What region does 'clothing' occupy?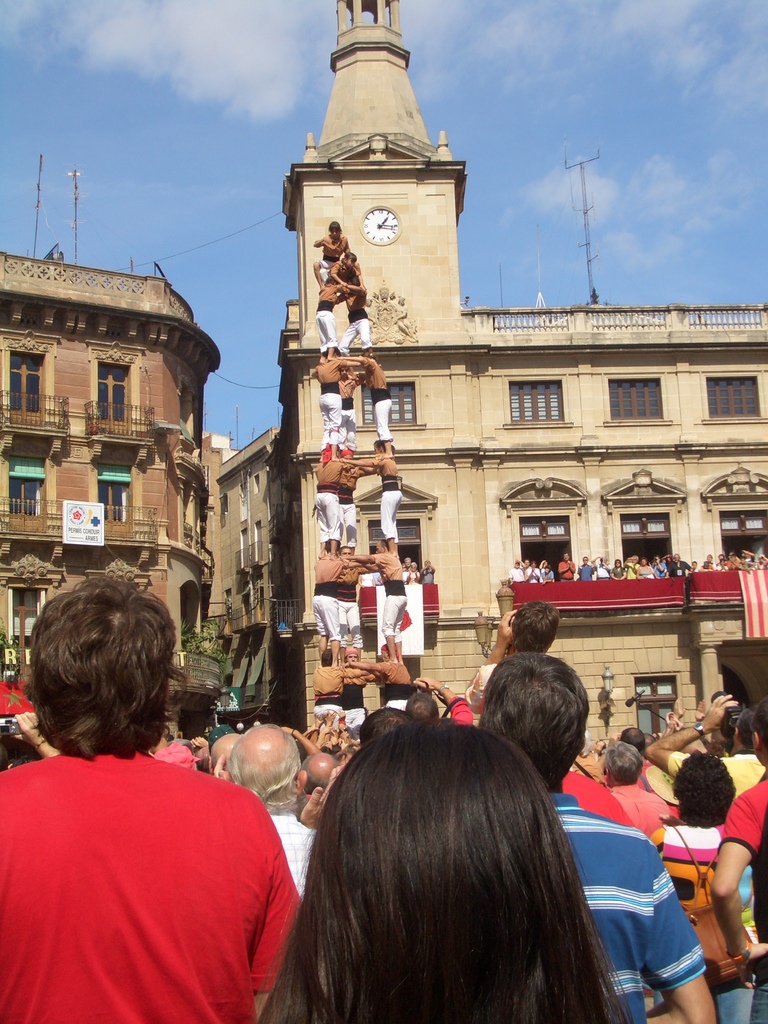
<box>342,278,372,351</box>.
